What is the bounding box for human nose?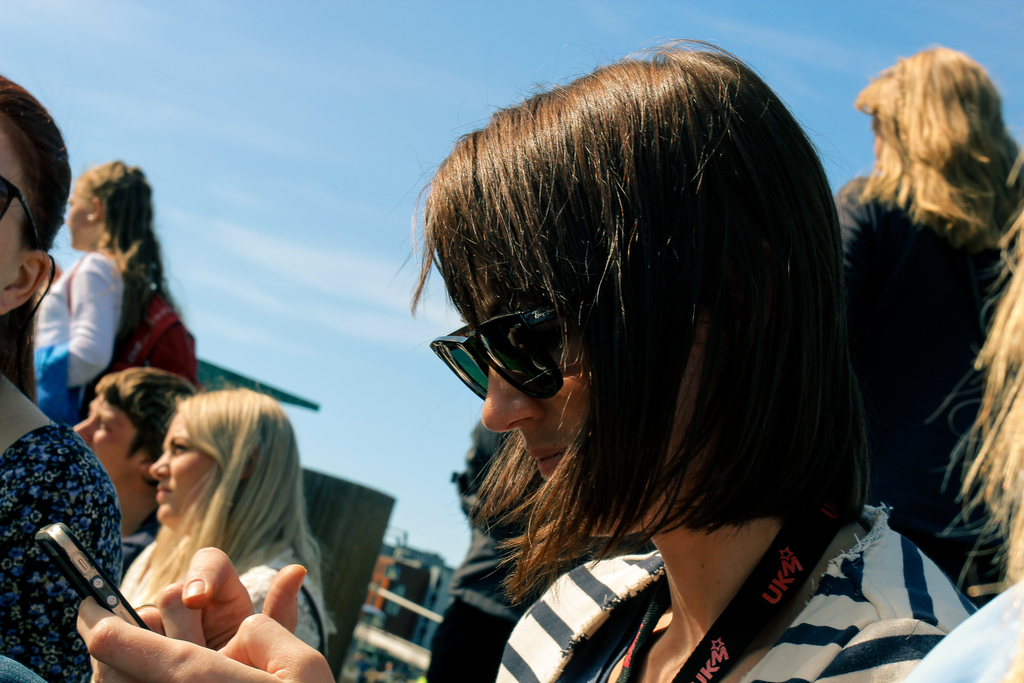
rect(484, 365, 546, 432).
